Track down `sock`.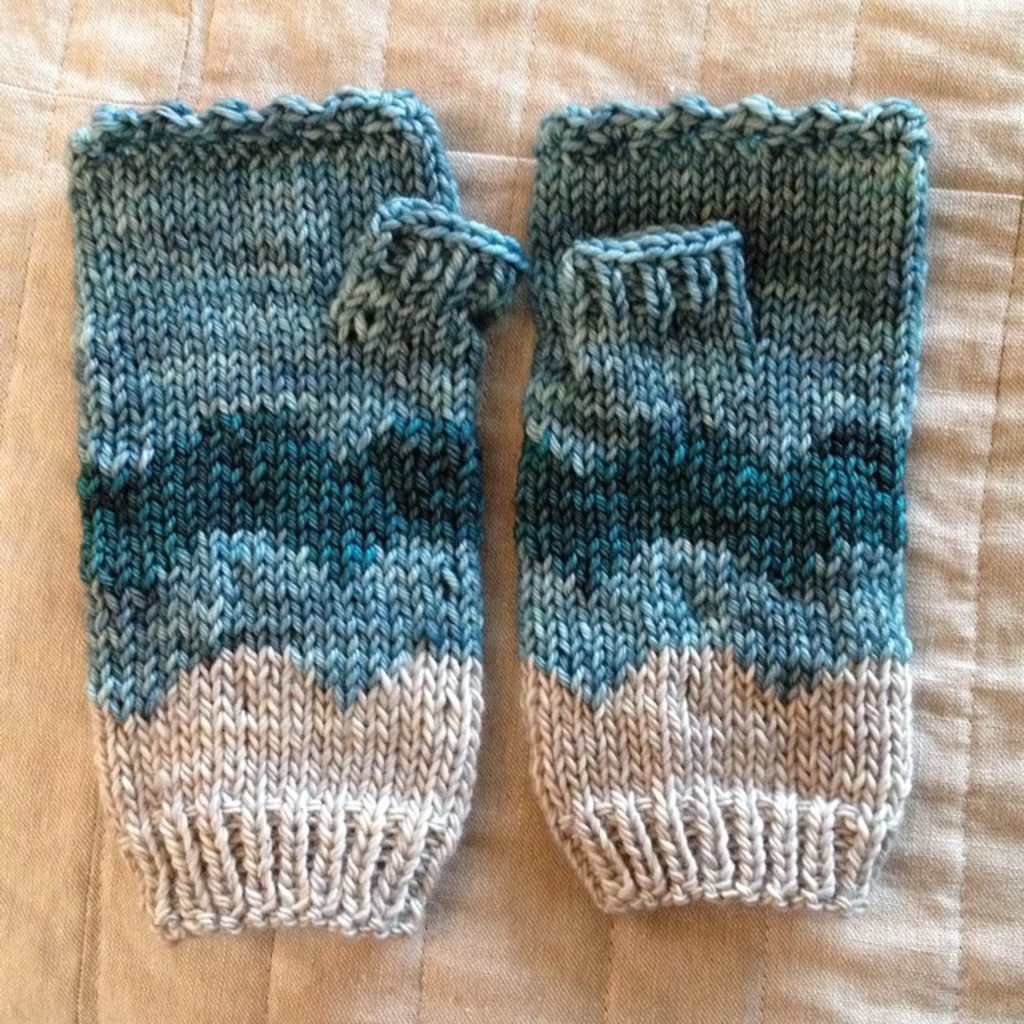
Tracked to bbox=(515, 91, 931, 917).
